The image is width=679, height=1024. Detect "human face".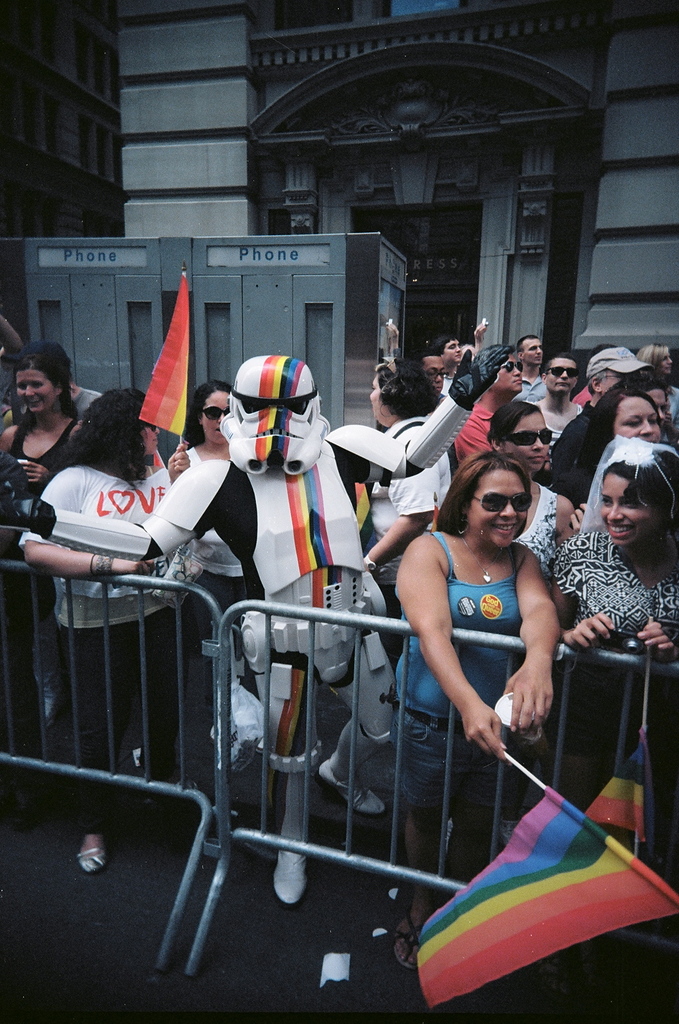
Detection: [523,339,542,367].
